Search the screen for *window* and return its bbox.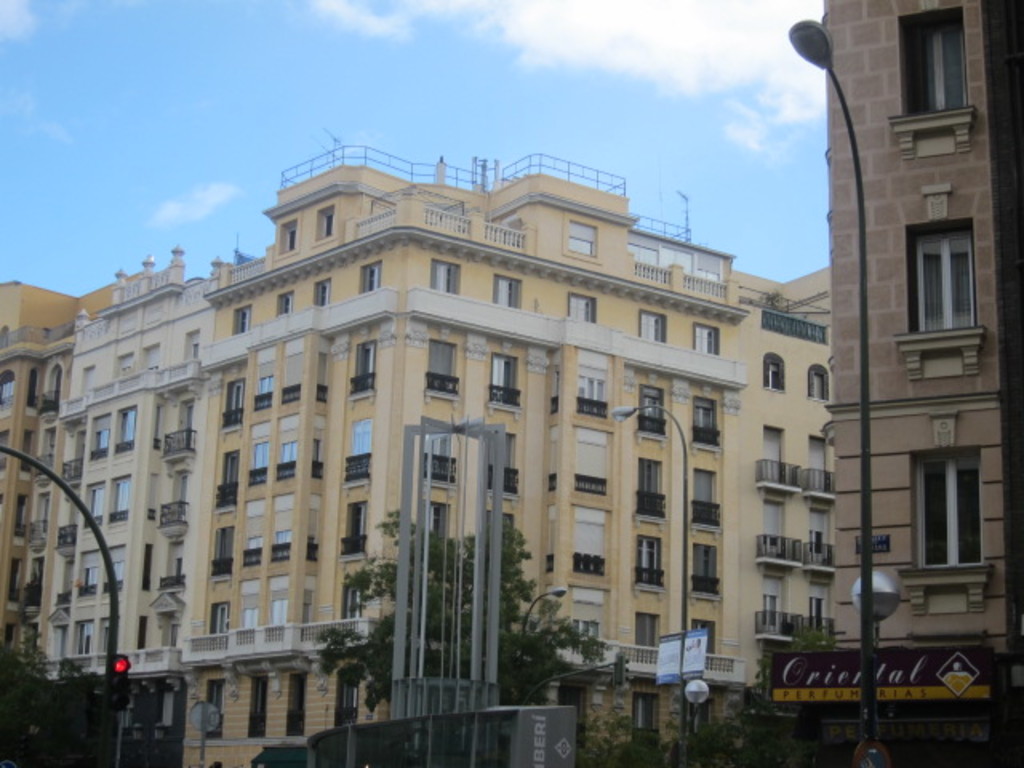
Found: [x1=573, y1=501, x2=613, y2=578].
